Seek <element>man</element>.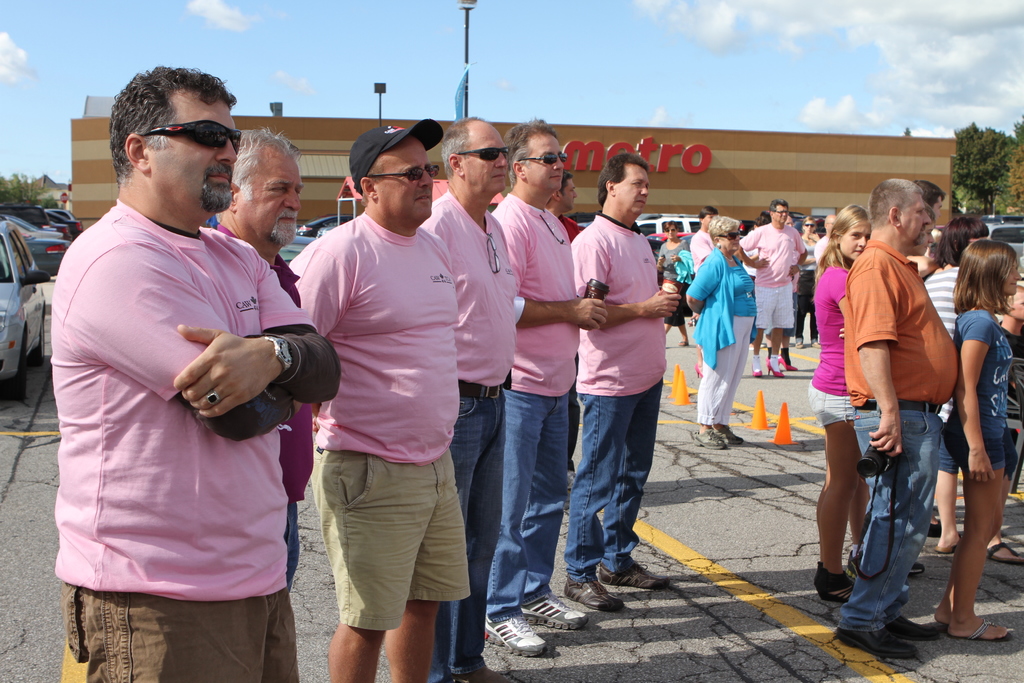
pyautogui.locateOnScreen(490, 117, 613, 657).
